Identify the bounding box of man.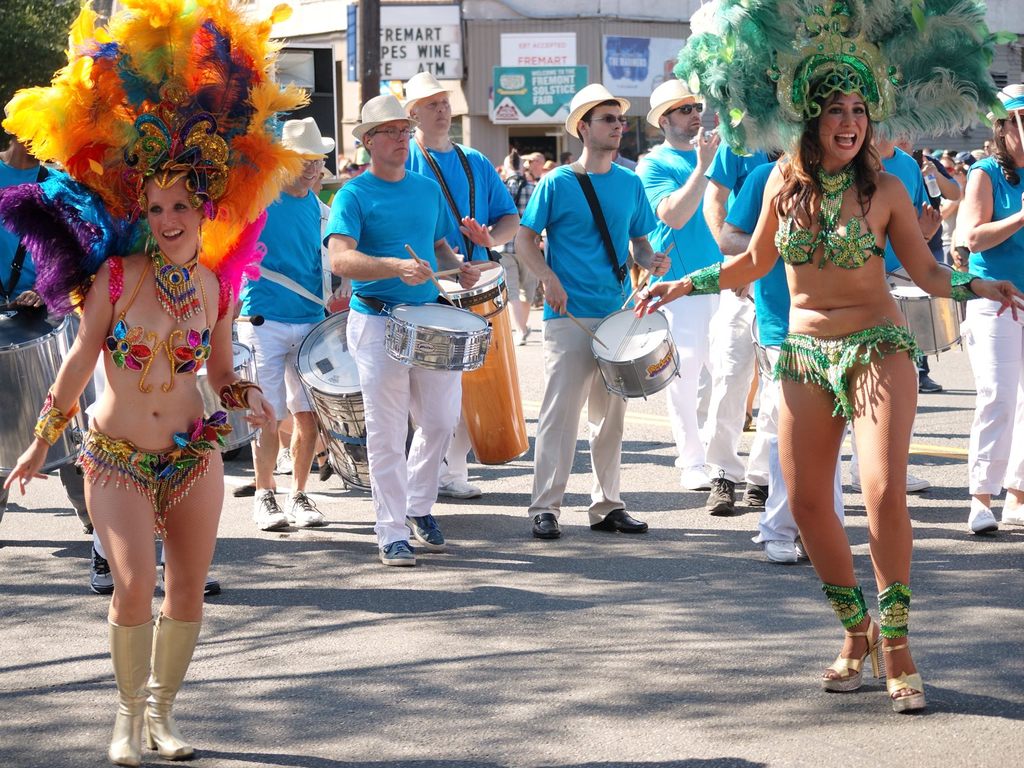
[left=0, top=129, right=84, bottom=536].
